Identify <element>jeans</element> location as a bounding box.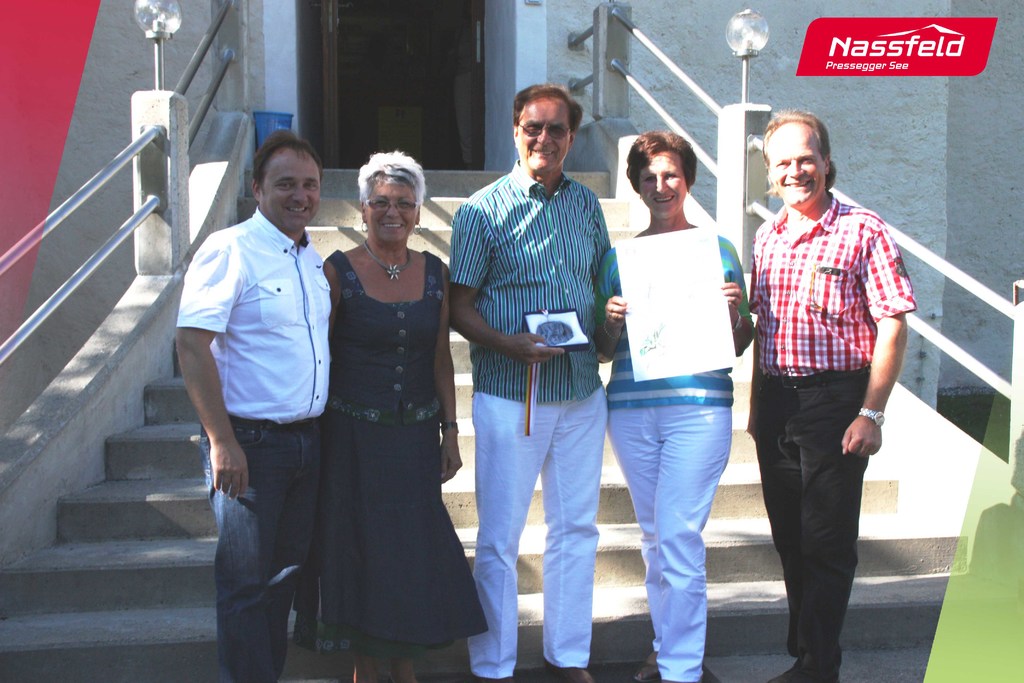
region(461, 387, 600, 679).
